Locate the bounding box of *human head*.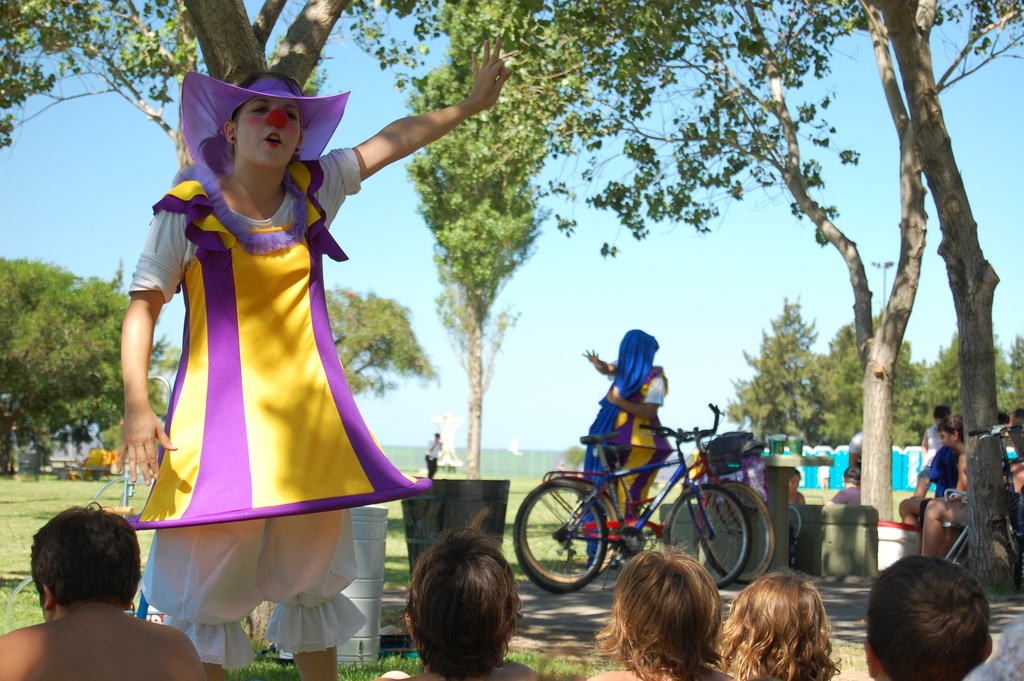
Bounding box: [27, 504, 145, 623].
